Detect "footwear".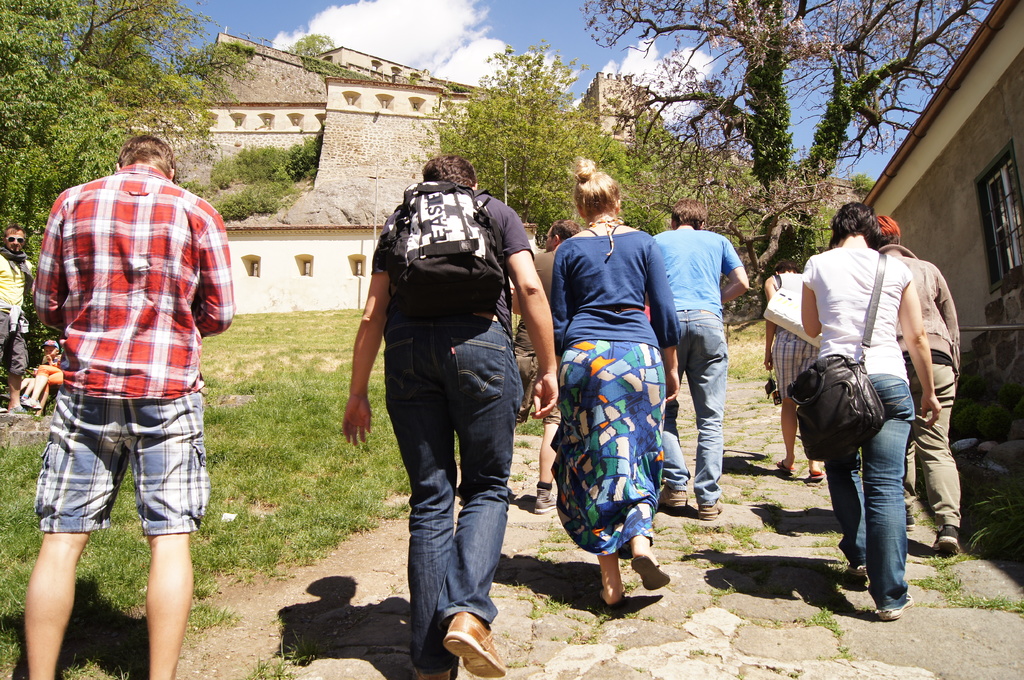
Detected at 655,483,692,514.
